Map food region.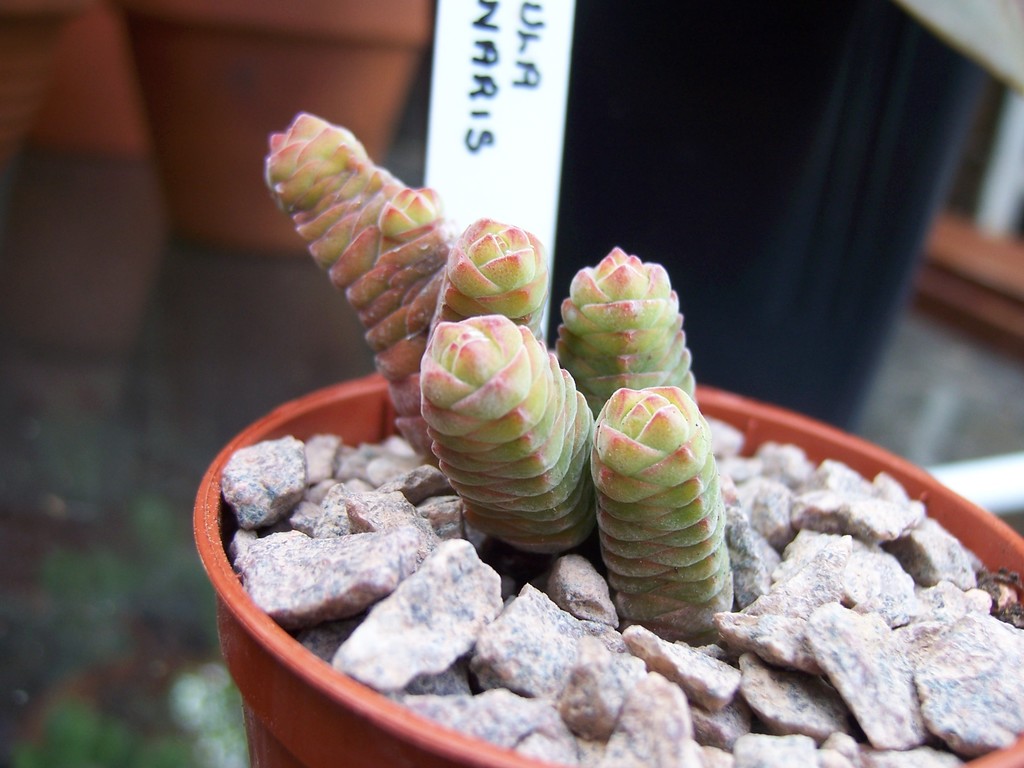
Mapped to 592, 383, 736, 648.
